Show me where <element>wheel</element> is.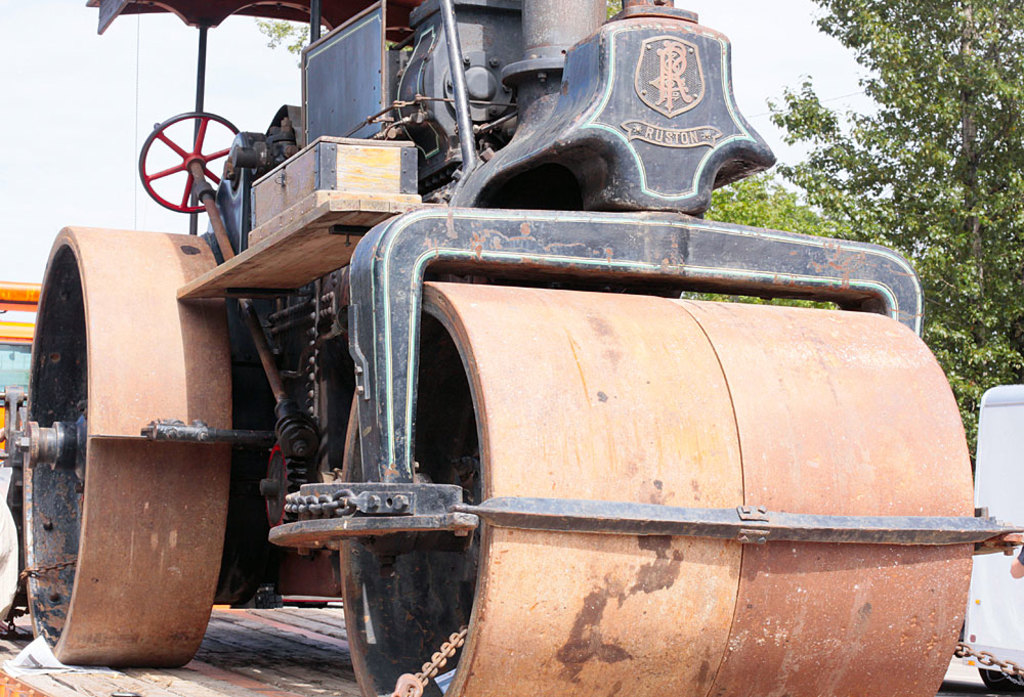
<element>wheel</element> is at Rect(340, 282, 975, 696).
